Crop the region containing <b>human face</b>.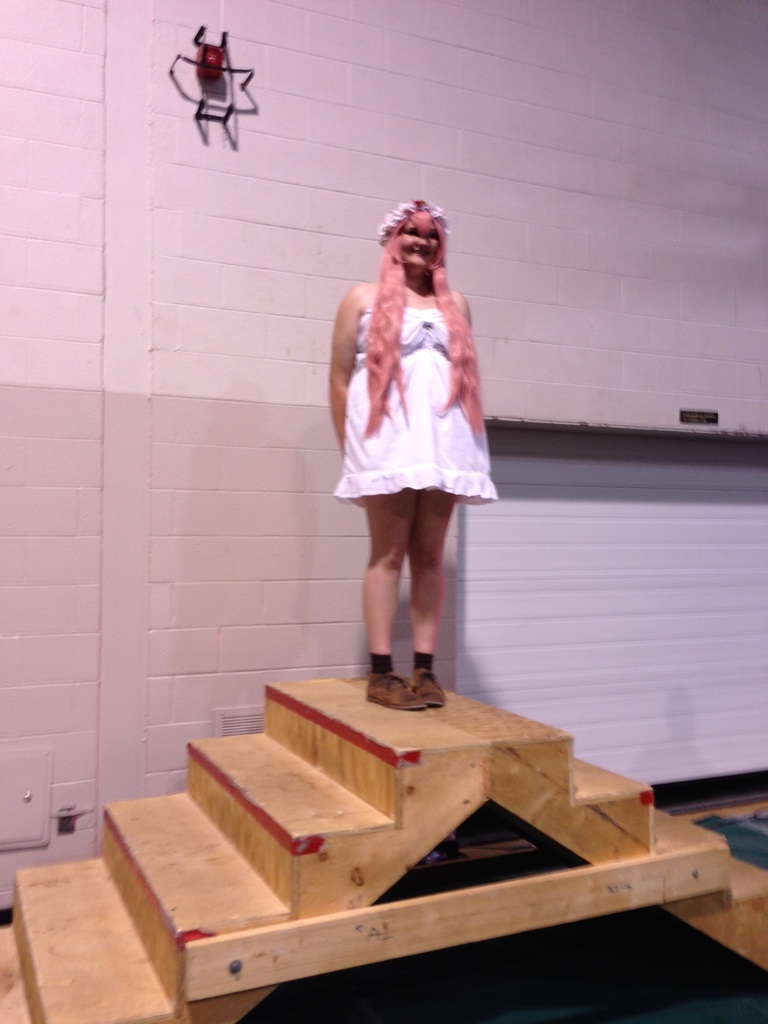
Crop region: 399:218:444:269.
